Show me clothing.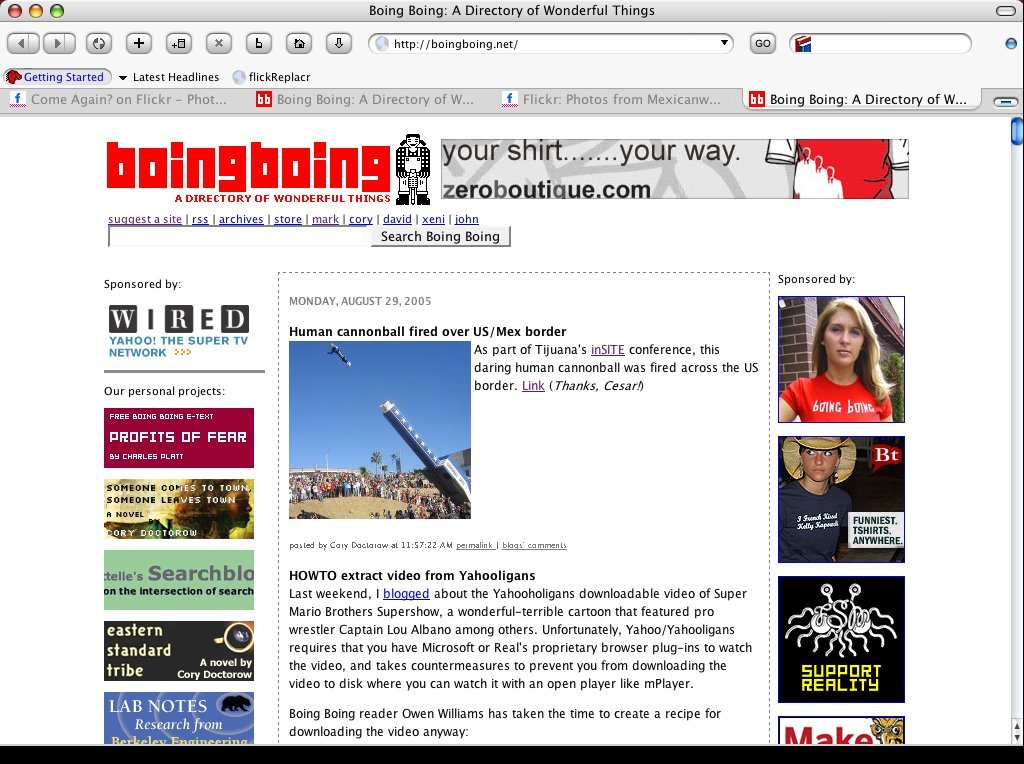
clothing is here: [left=773, top=371, right=901, bottom=425].
